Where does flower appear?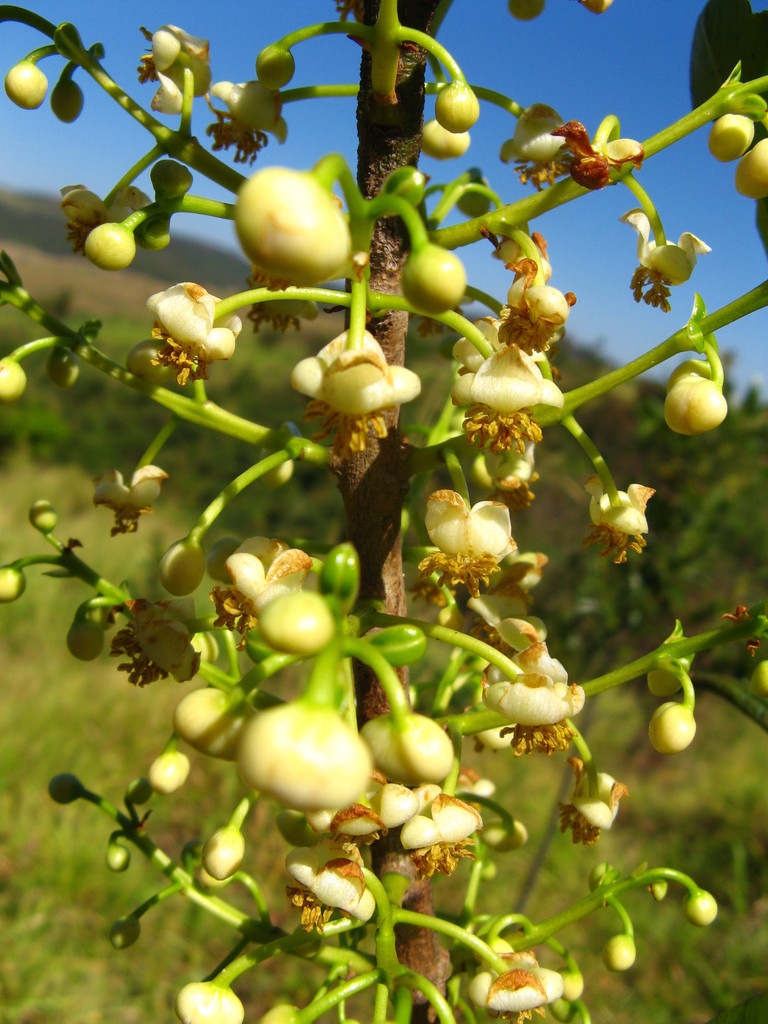
Appears at x1=394, y1=794, x2=482, y2=883.
